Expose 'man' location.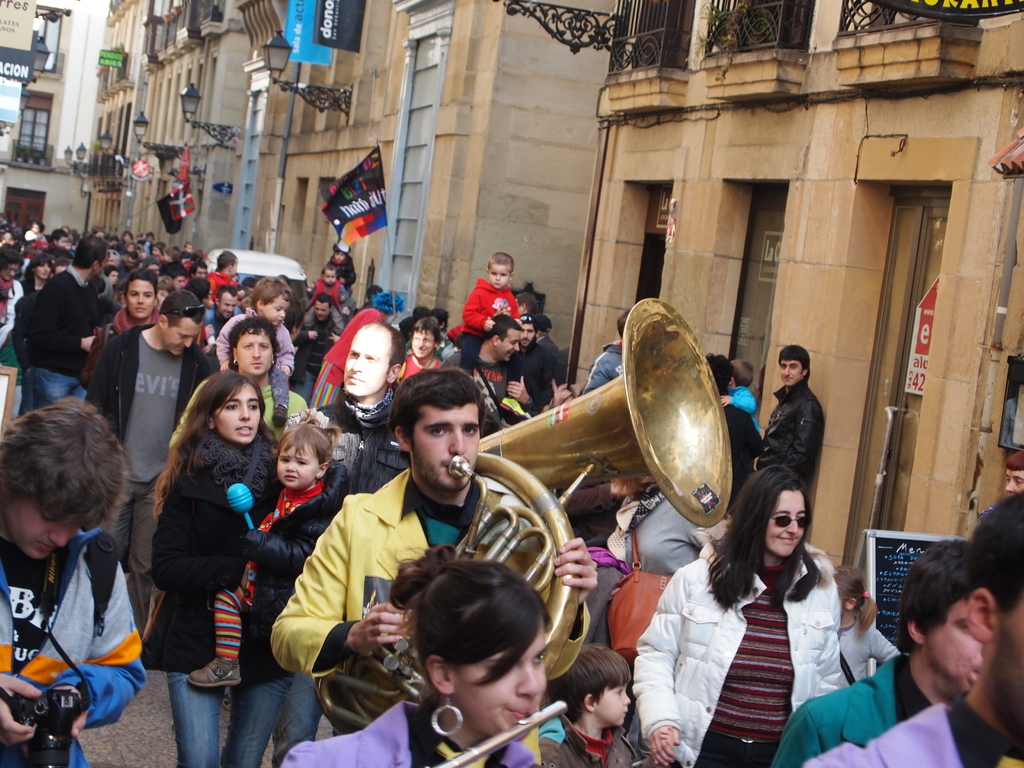
Exposed at <box>157,264,188,291</box>.
